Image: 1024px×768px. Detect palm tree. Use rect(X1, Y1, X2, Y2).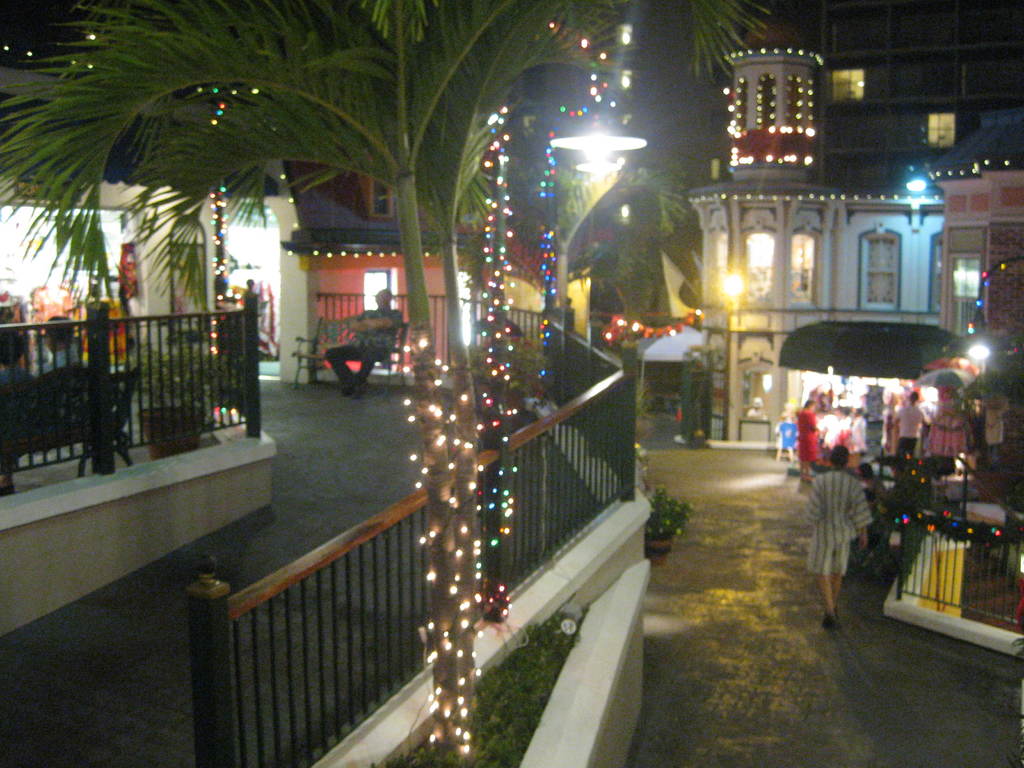
rect(0, 0, 771, 761).
